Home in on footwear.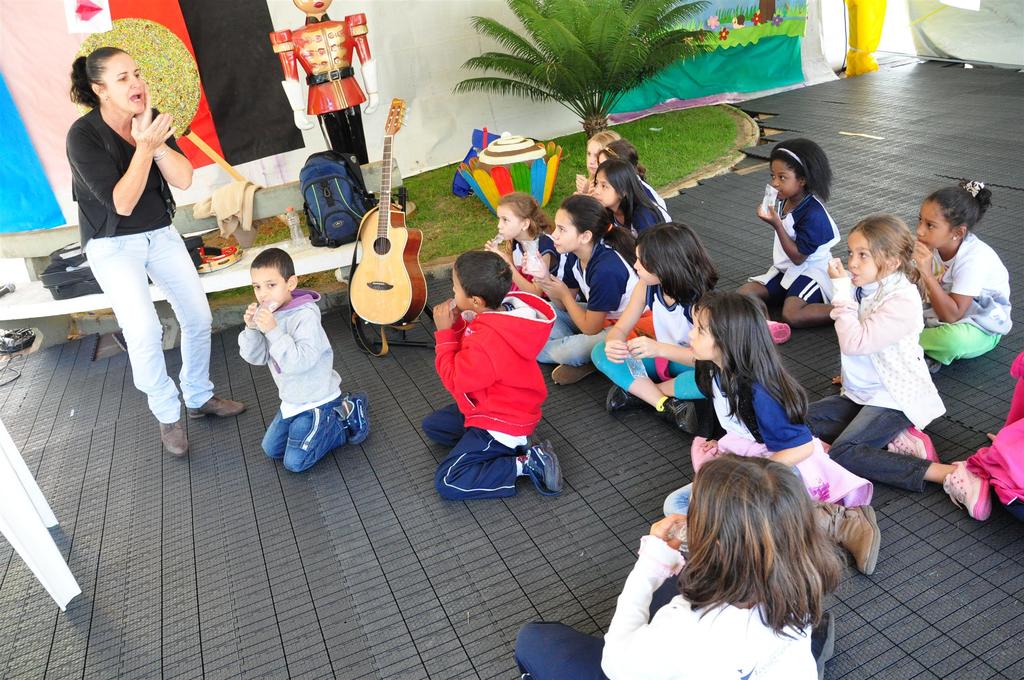
Homed in at bbox=(188, 398, 255, 421).
